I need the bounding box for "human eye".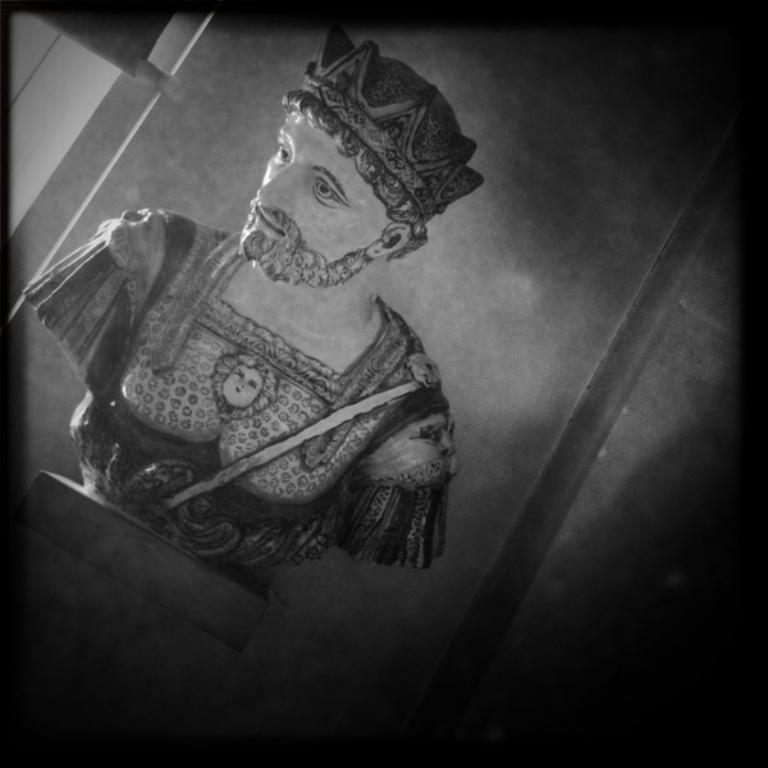
Here it is: 314 175 343 206.
